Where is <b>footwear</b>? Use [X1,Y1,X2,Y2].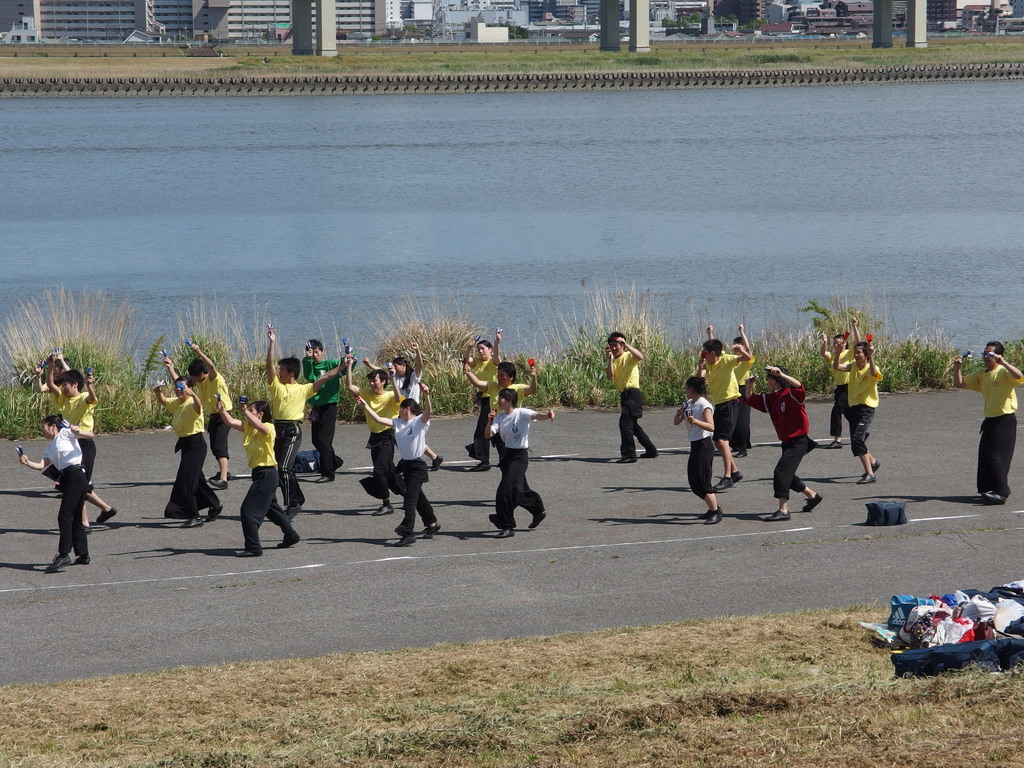
[530,508,548,528].
